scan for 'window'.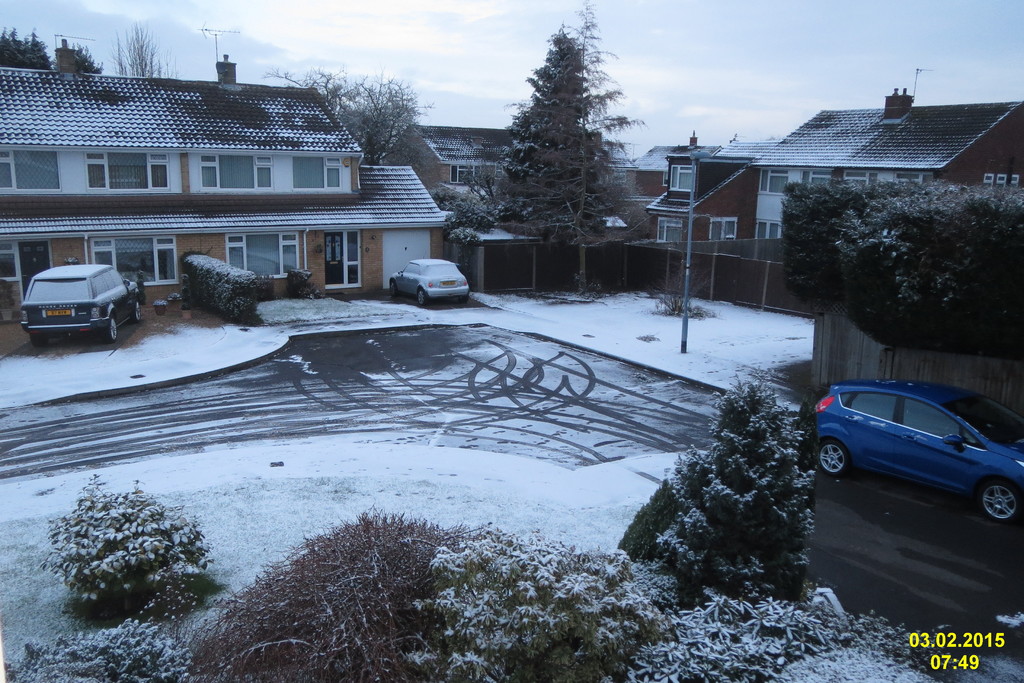
Scan result: 84/156/174/187.
